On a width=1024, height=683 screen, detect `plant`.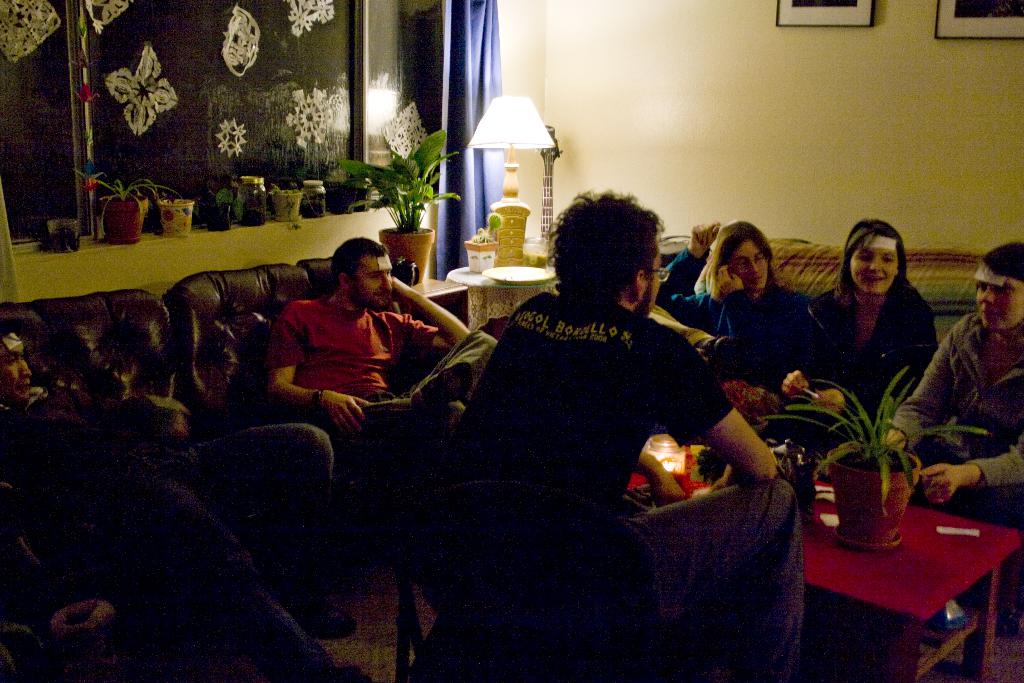
332,131,458,233.
